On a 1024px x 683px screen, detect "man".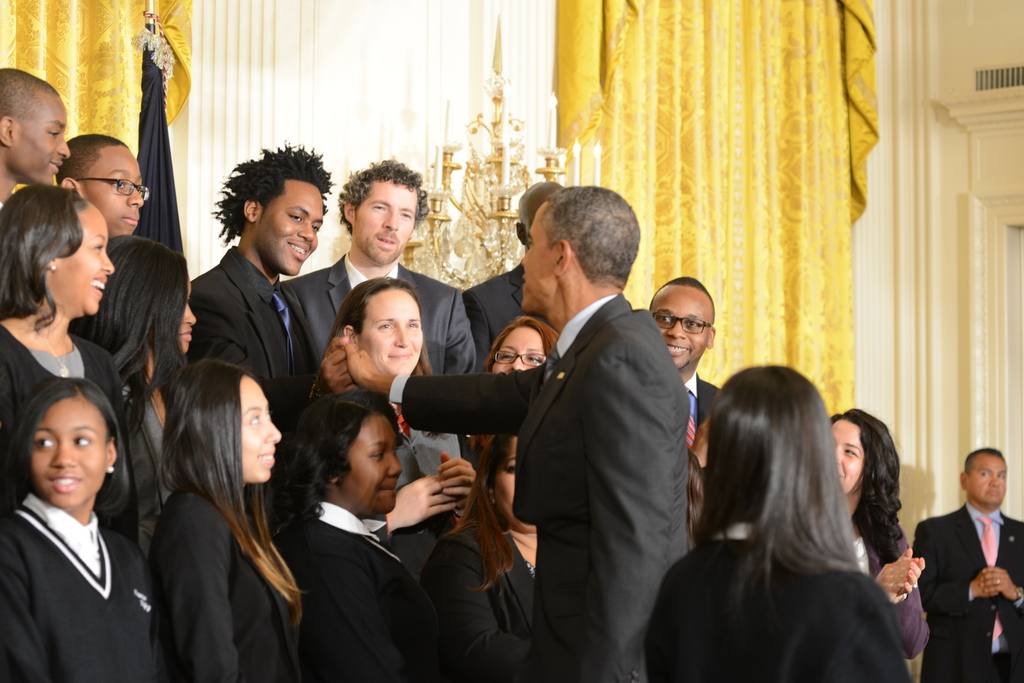
461:178:564:365.
